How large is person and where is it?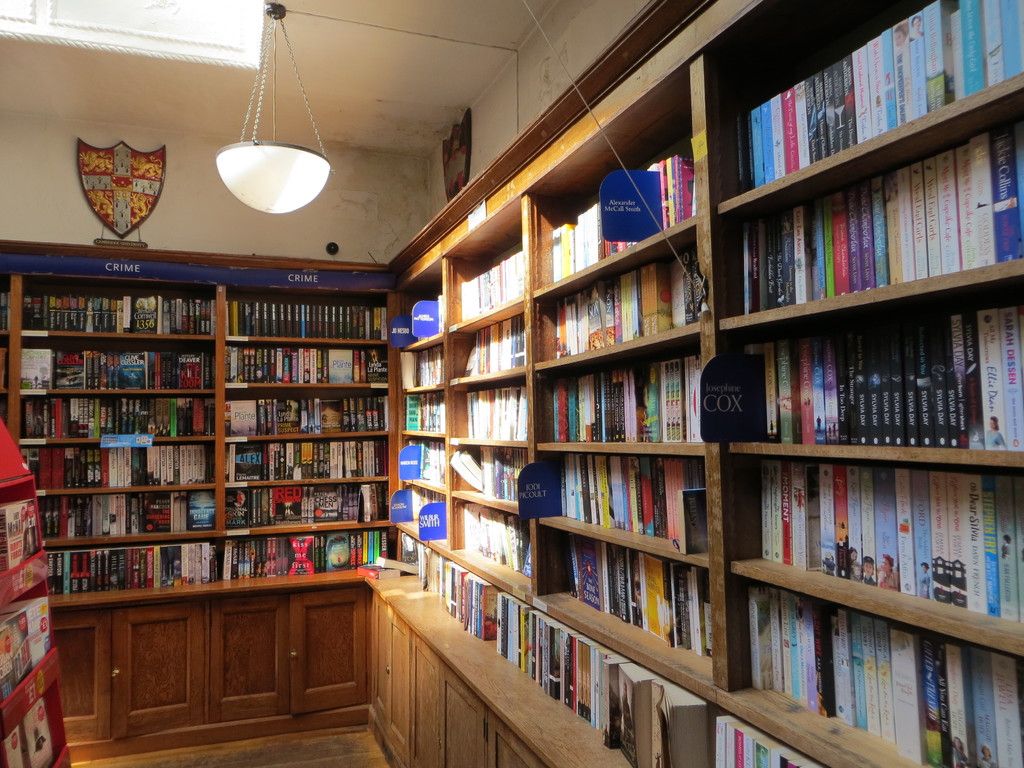
Bounding box: bbox(892, 24, 904, 45).
